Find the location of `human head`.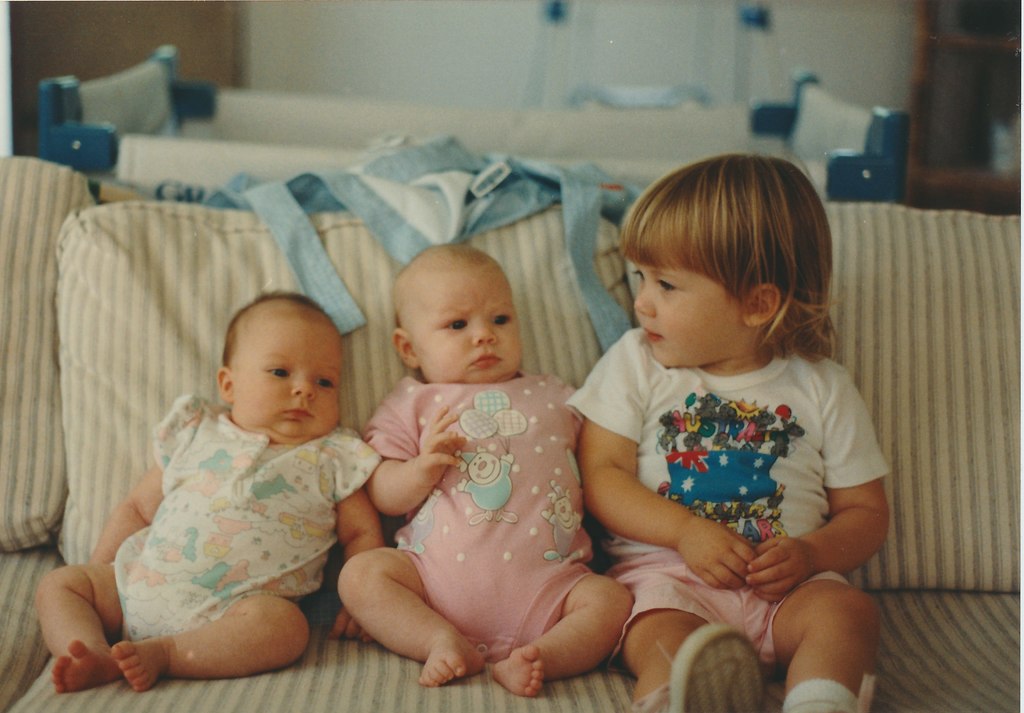
Location: locate(396, 246, 523, 384).
